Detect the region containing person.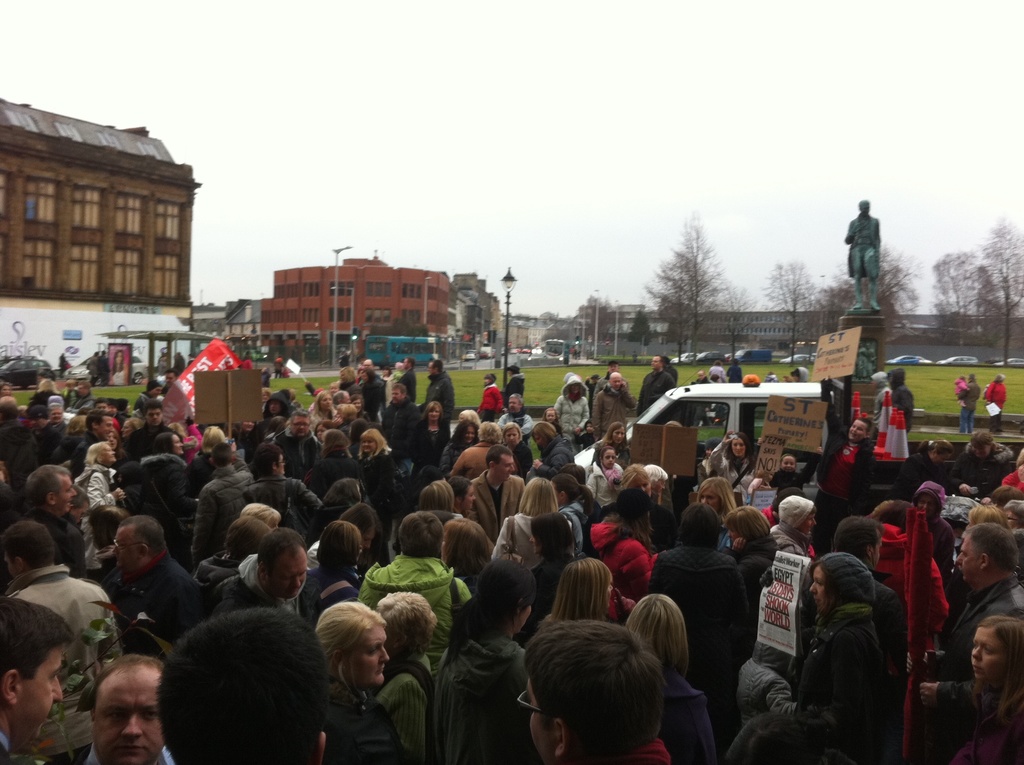
pyautogui.locateOnScreen(0, 356, 1023, 764).
